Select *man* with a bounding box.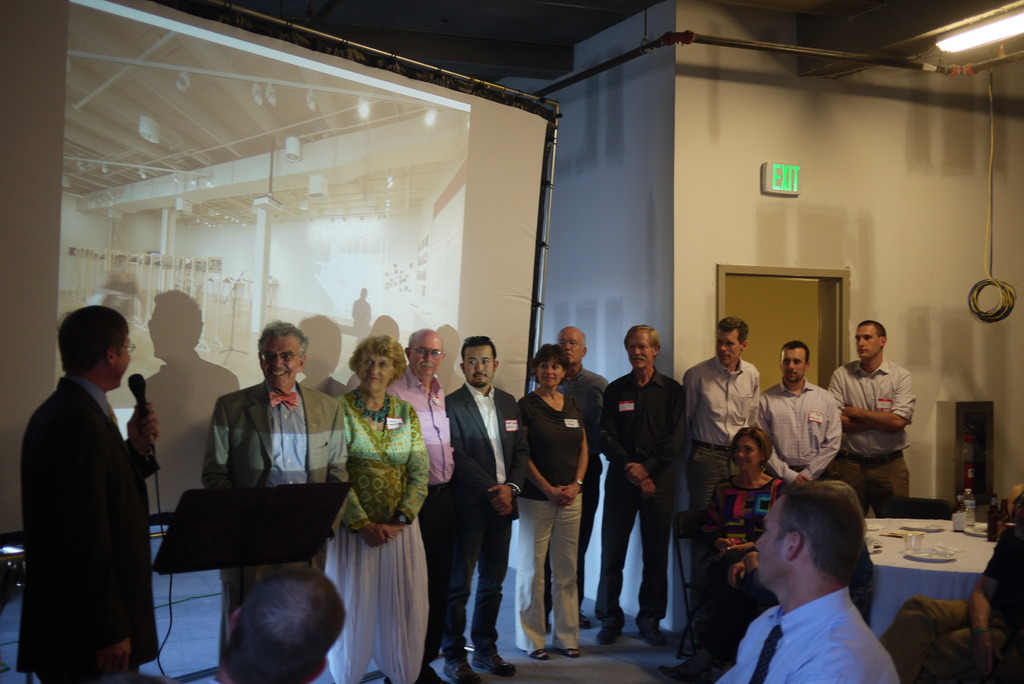
<bbox>18, 301, 169, 683</bbox>.
